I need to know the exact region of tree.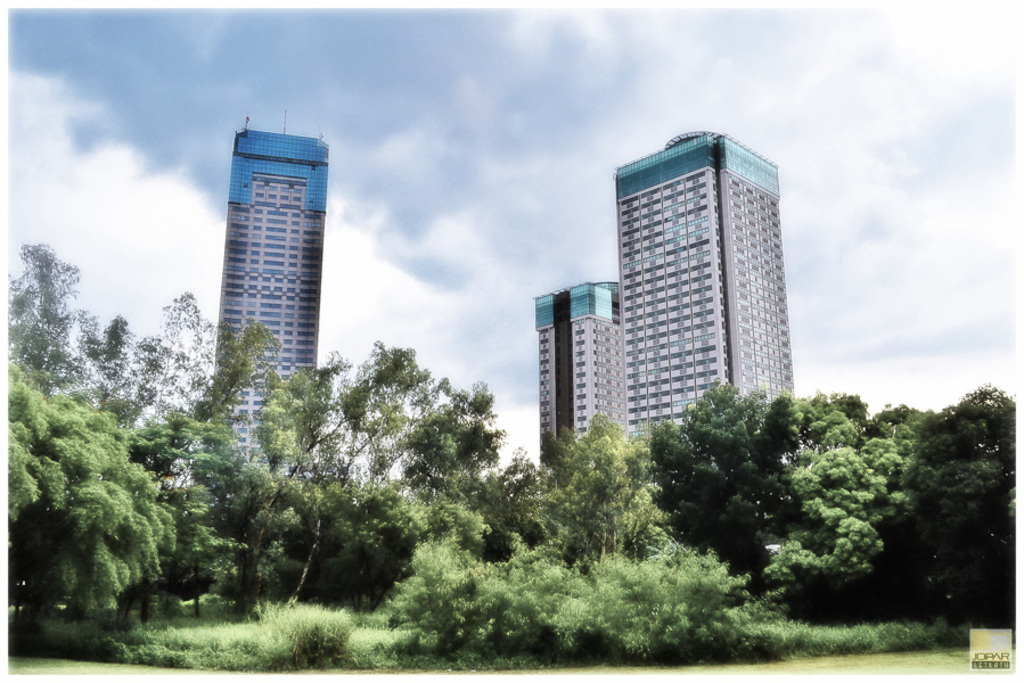
Region: {"left": 648, "top": 362, "right": 801, "bottom": 627}.
